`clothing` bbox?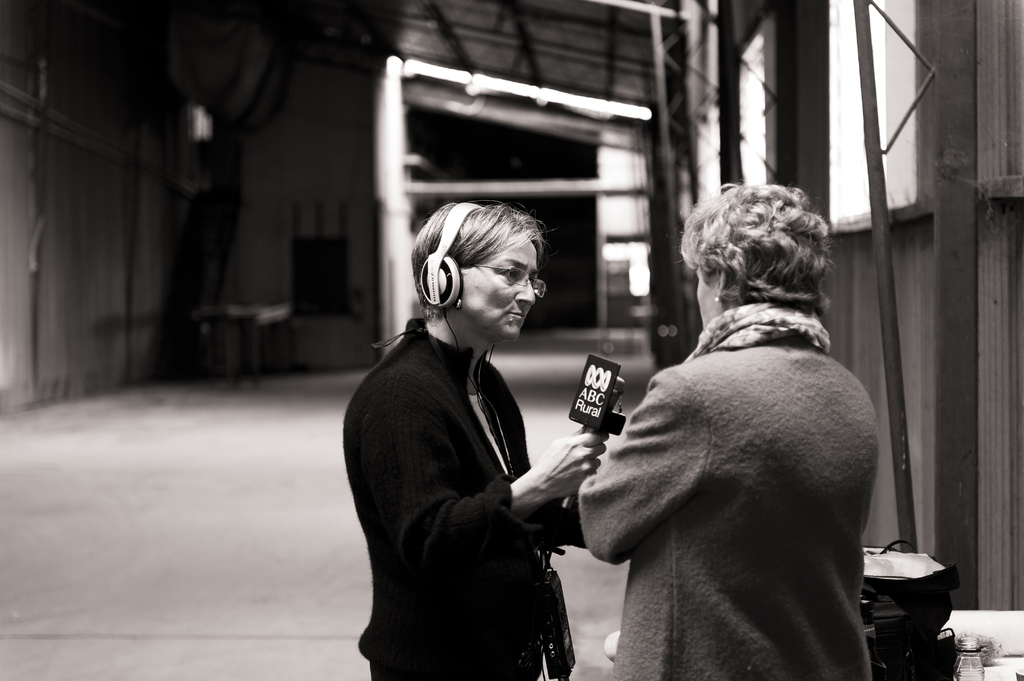
{"left": 579, "top": 248, "right": 899, "bottom": 677}
